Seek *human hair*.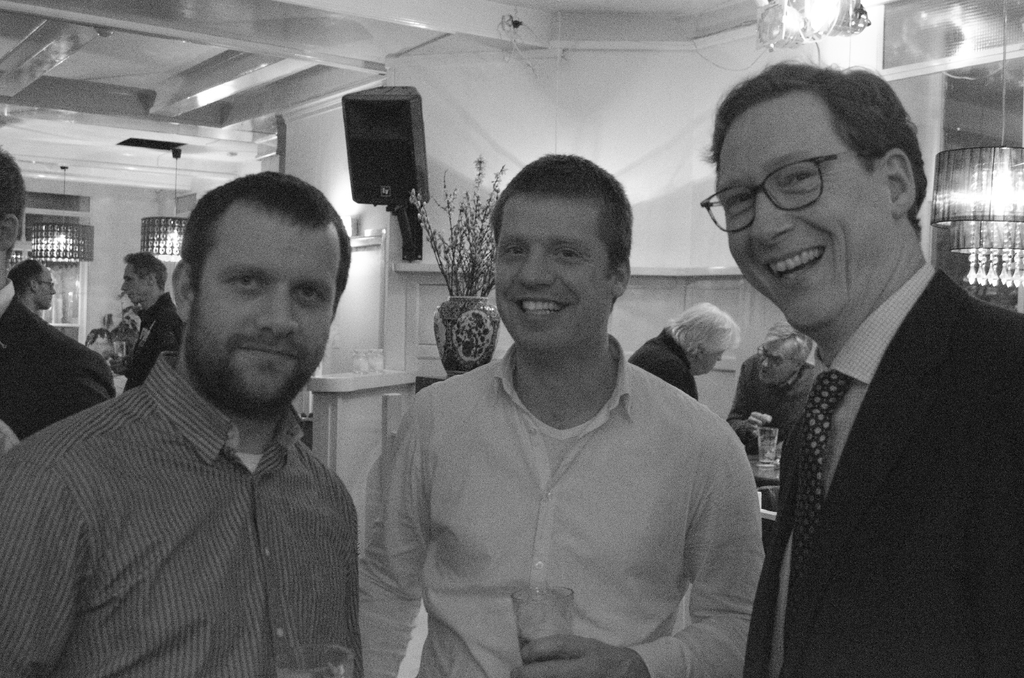
x1=119, y1=249, x2=165, y2=289.
